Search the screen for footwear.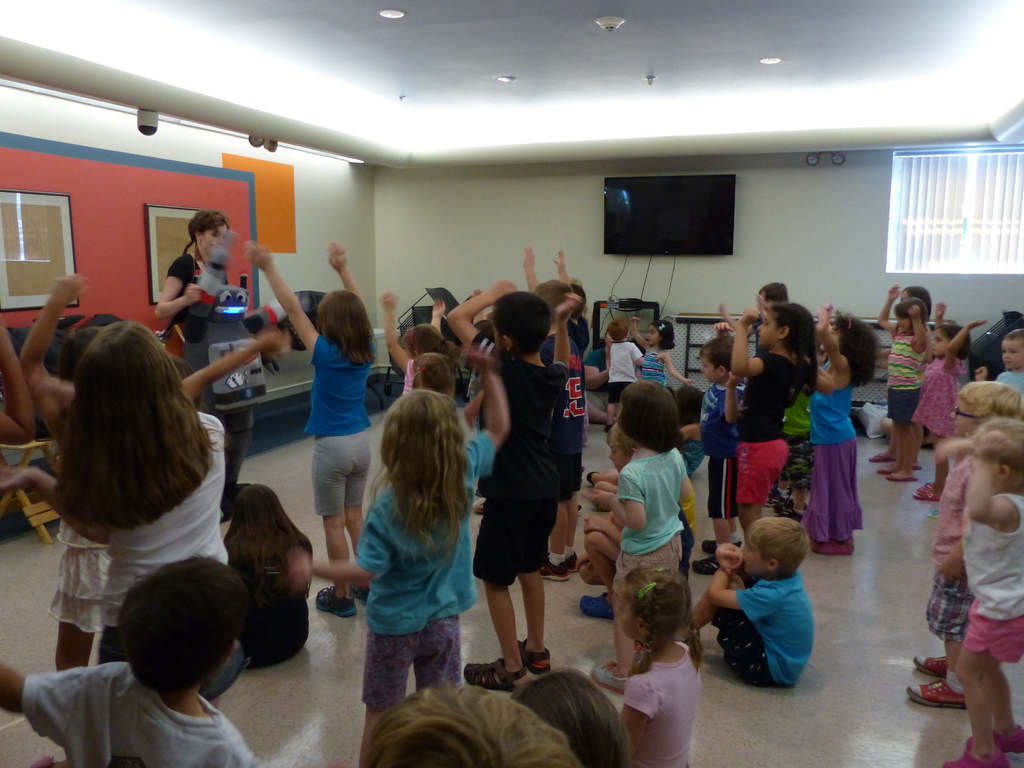
Found at 589 659 631 698.
